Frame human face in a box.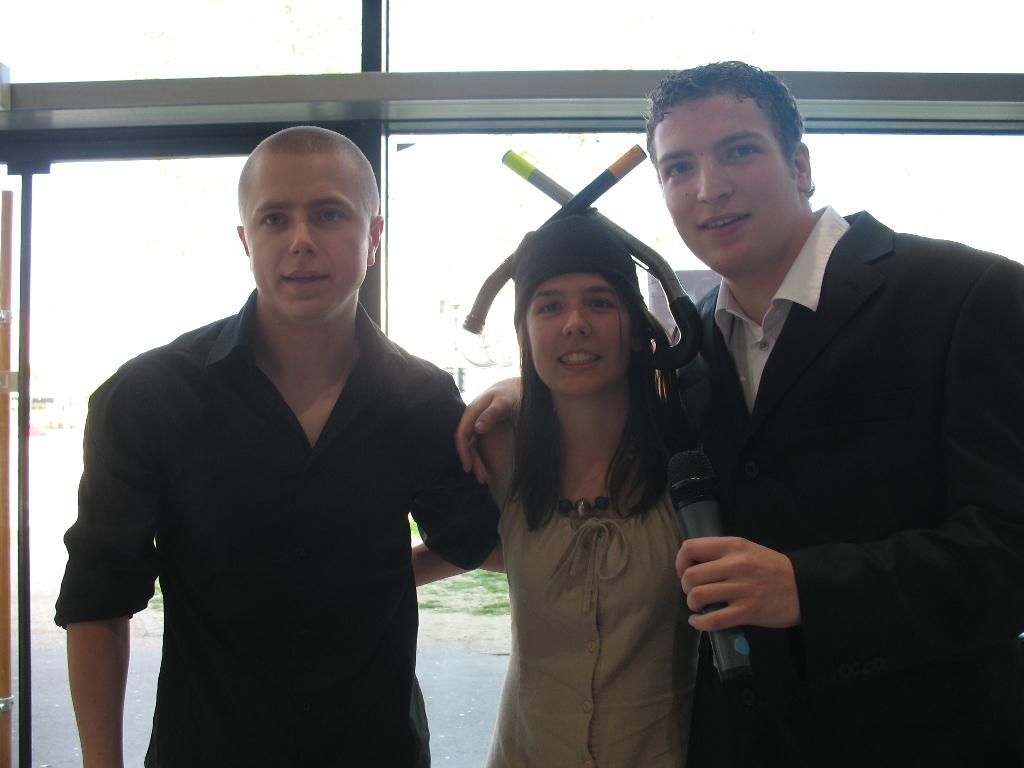
region(655, 104, 796, 273).
